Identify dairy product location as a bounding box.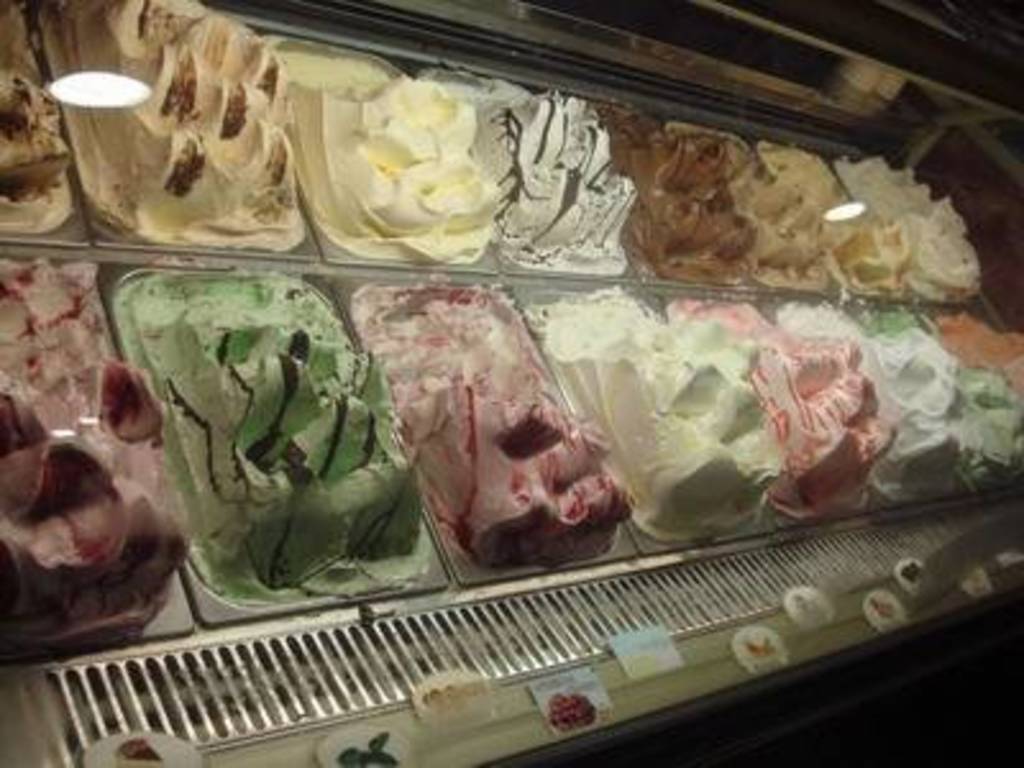
box=[740, 159, 832, 289].
